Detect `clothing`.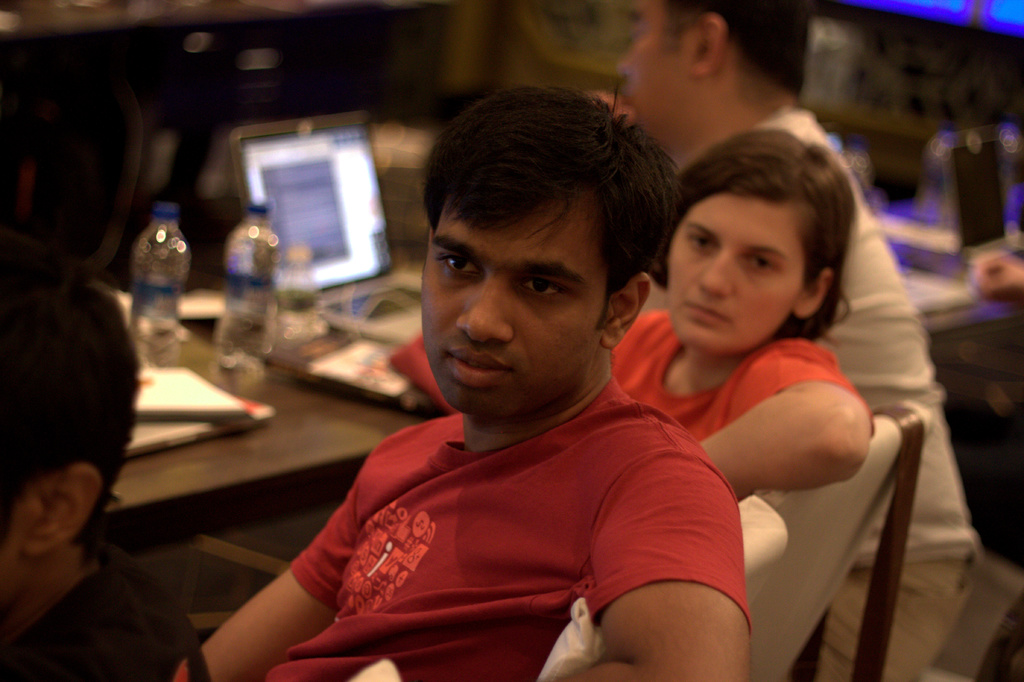
Detected at region(612, 307, 877, 447).
